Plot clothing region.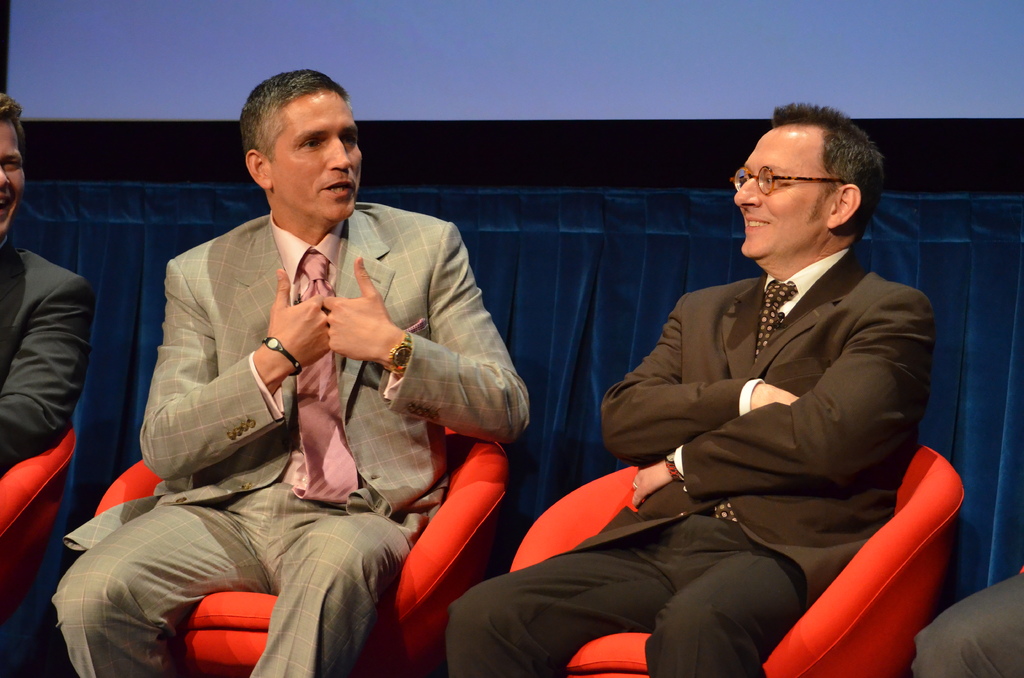
Plotted at 45, 197, 531, 677.
